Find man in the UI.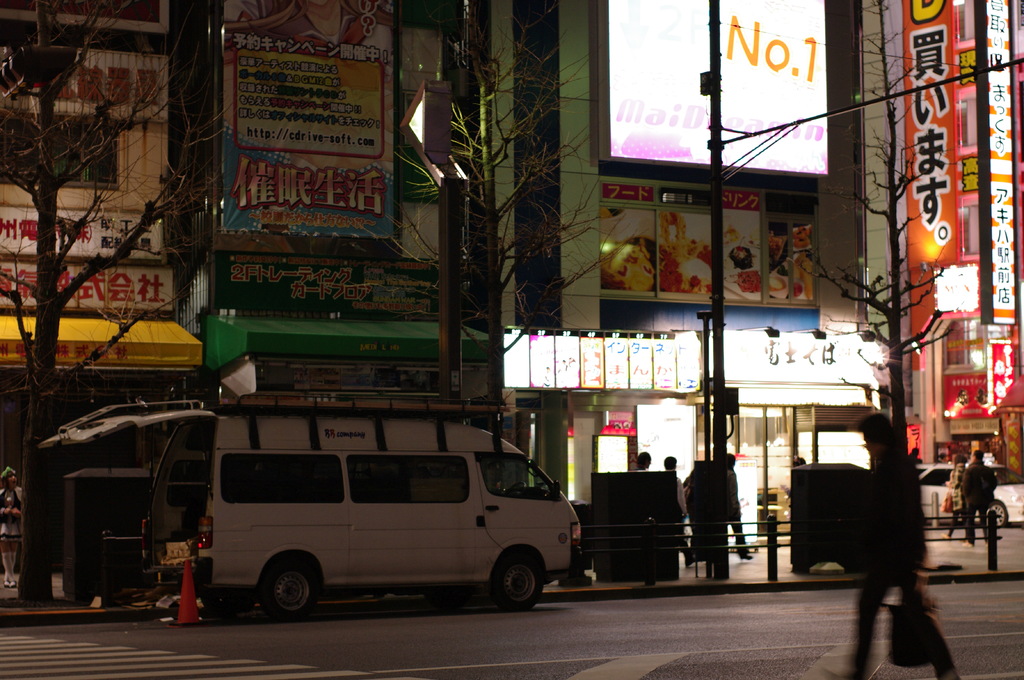
UI element at BBox(628, 453, 653, 478).
